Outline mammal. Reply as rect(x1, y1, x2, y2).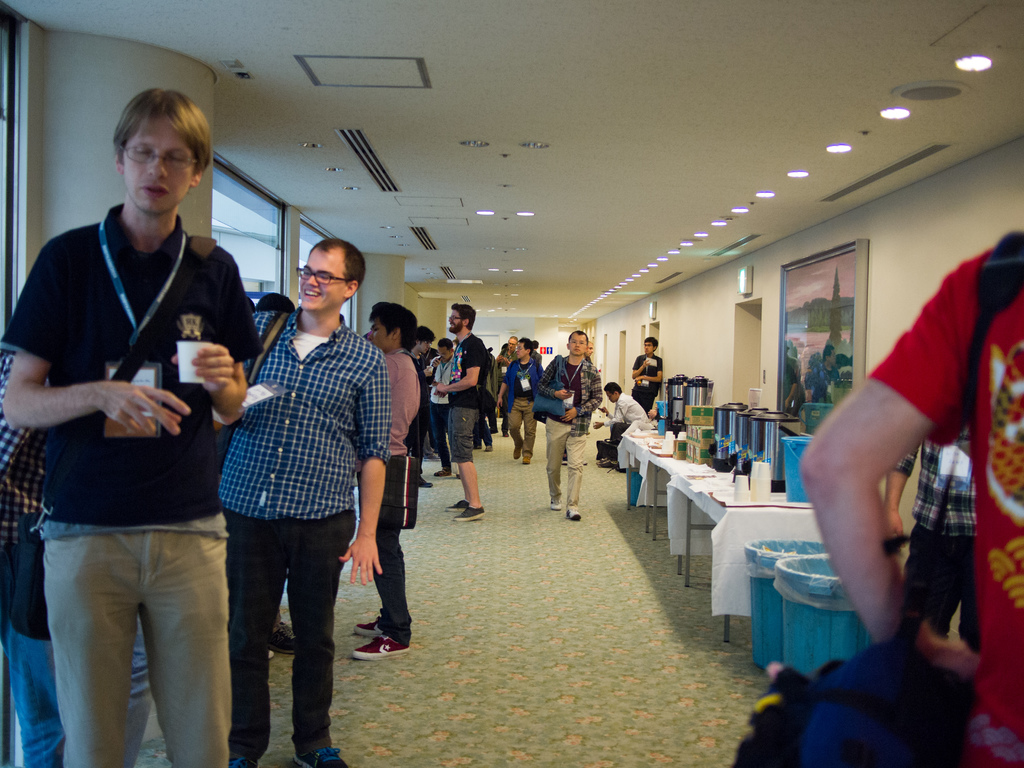
rect(497, 334, 515, 437).
